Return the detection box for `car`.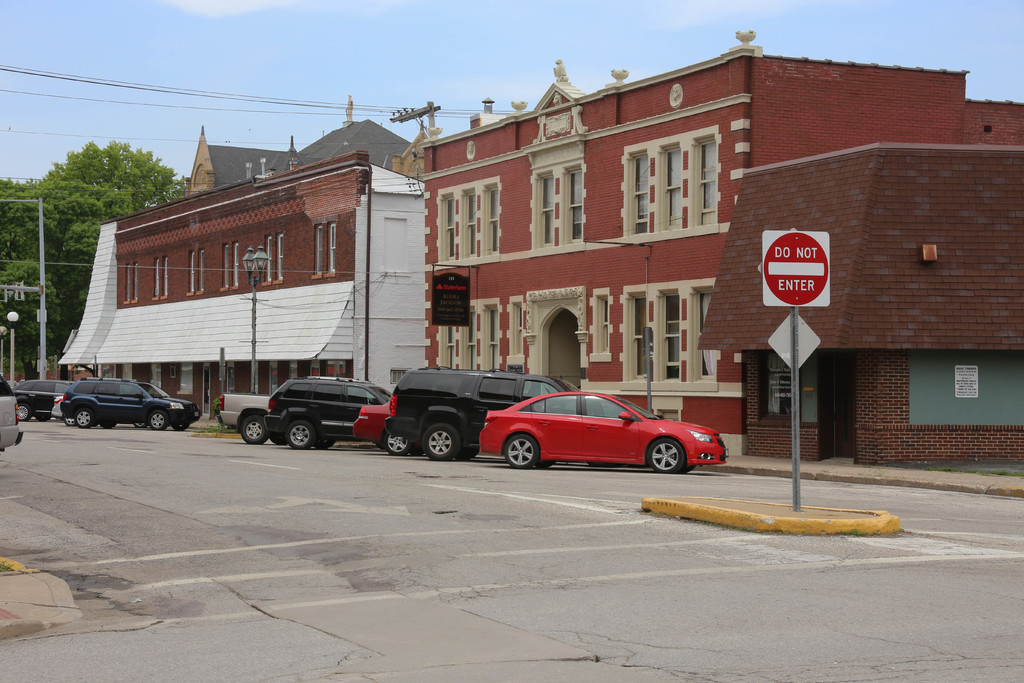
Rect(472, 382, 732, 479).
